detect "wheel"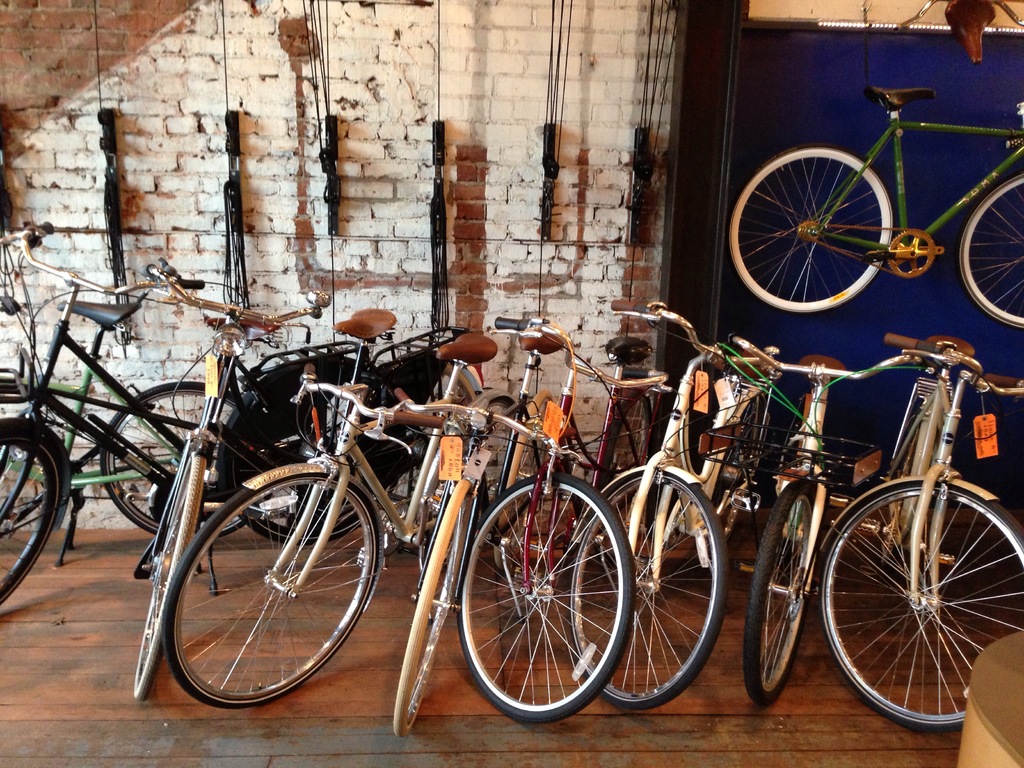
box(810, 468, 1023, 729)
